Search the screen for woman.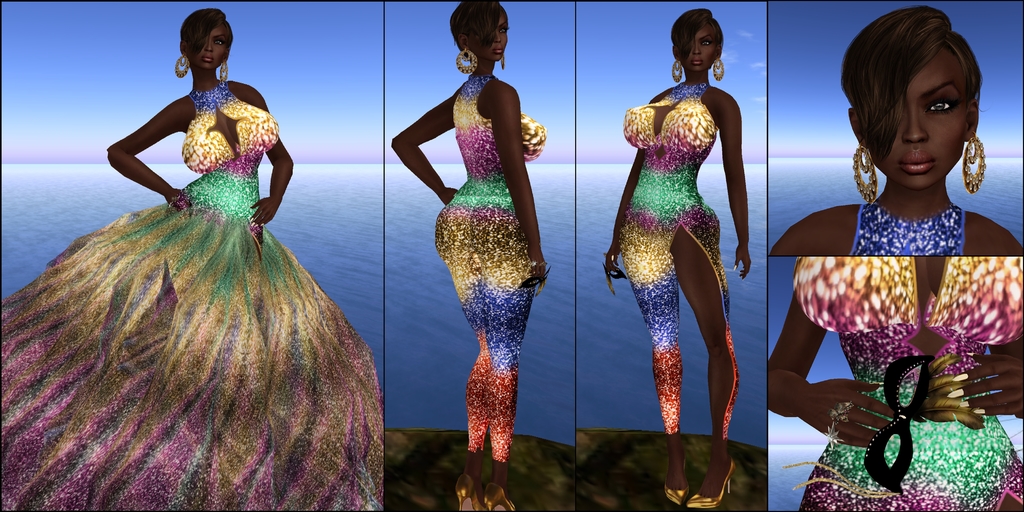
Found at 767, 9, 1023, 254.
